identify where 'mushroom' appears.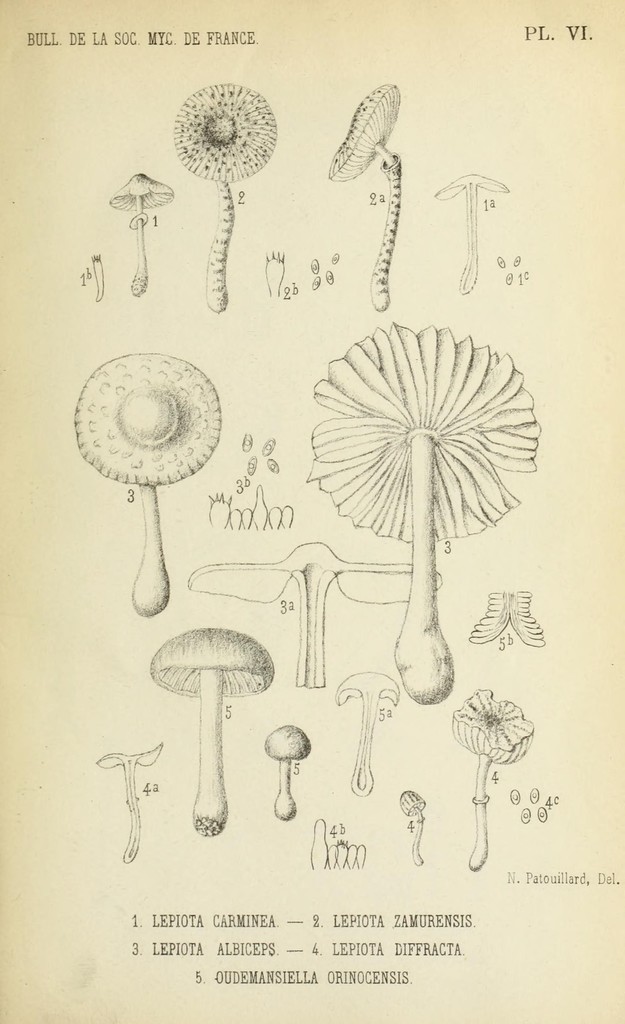
Appears at box(187, 541, 448, 685).
